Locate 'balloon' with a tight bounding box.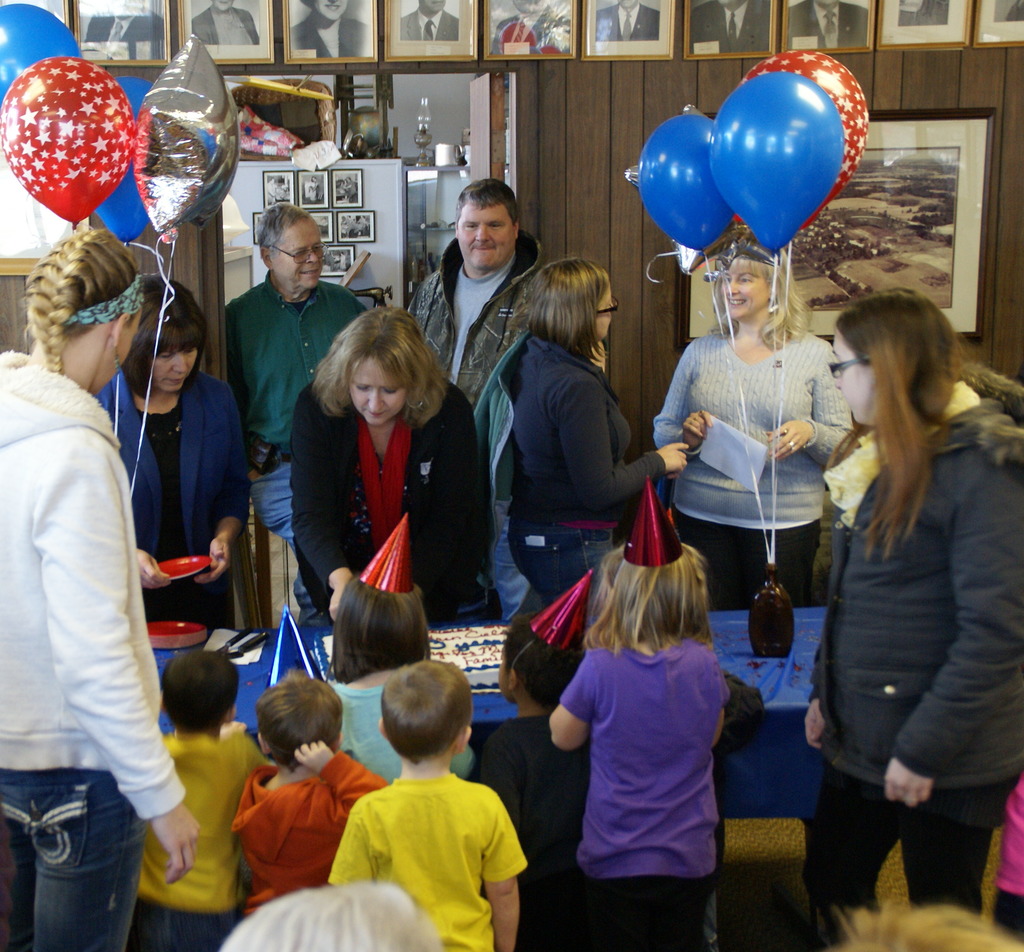
l=130, t=33, r=239, b=244.
